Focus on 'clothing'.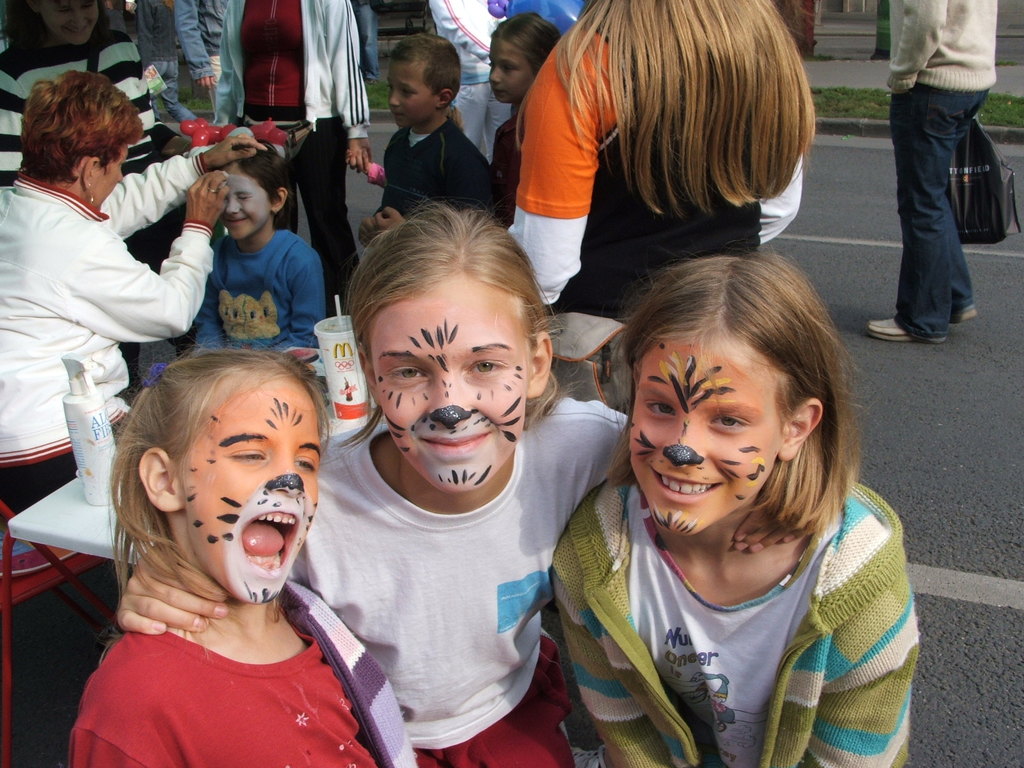
Focused at <bbox>506, 27, 802, 330</bbox>.
